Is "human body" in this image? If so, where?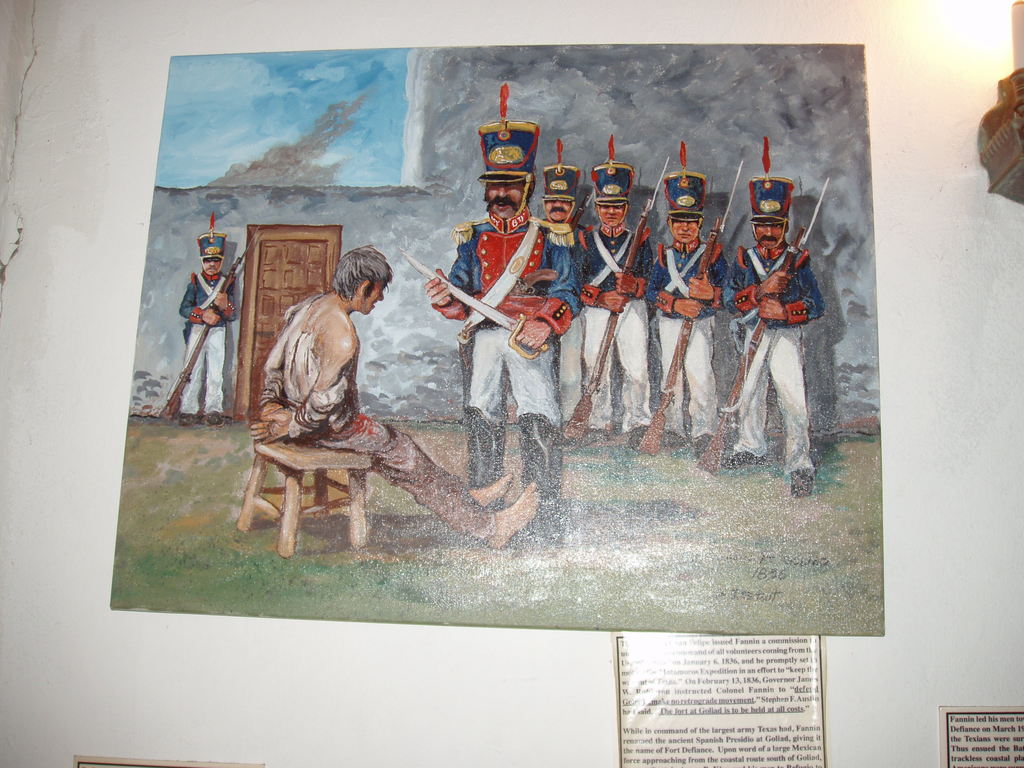
Yes, at locate(731, 160, 823, 492).
